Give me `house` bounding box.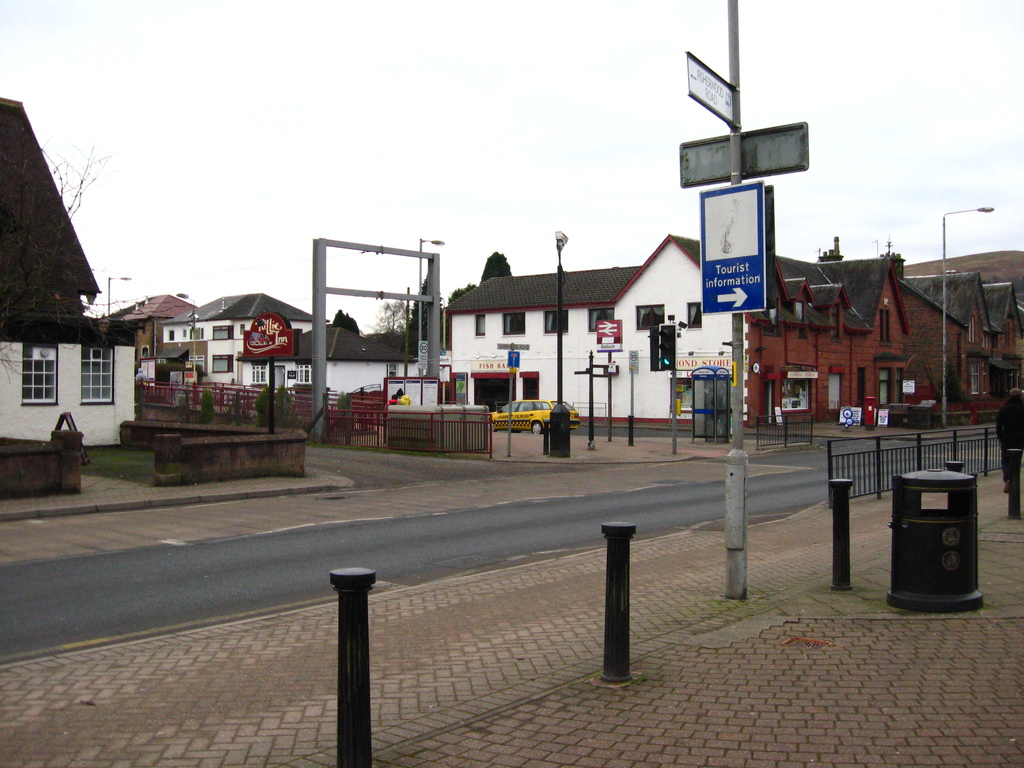
Rect(0, 89, 132, 452).
